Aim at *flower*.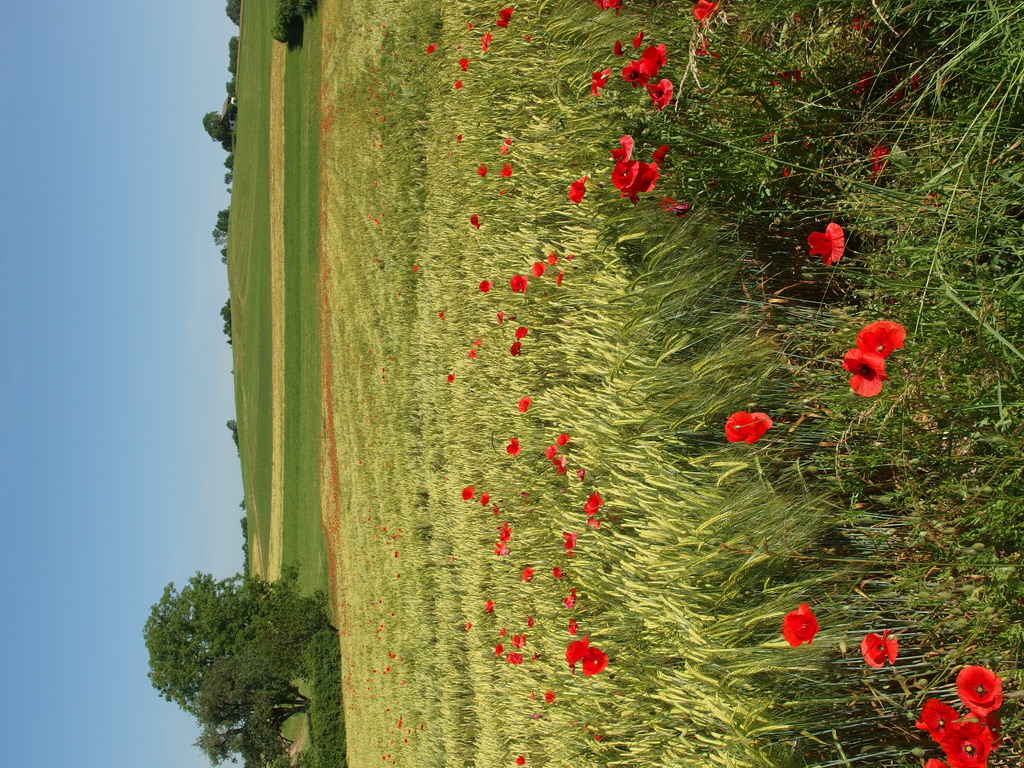
Aimed at [x1=375, y1=600, x2=380, y2=604].
